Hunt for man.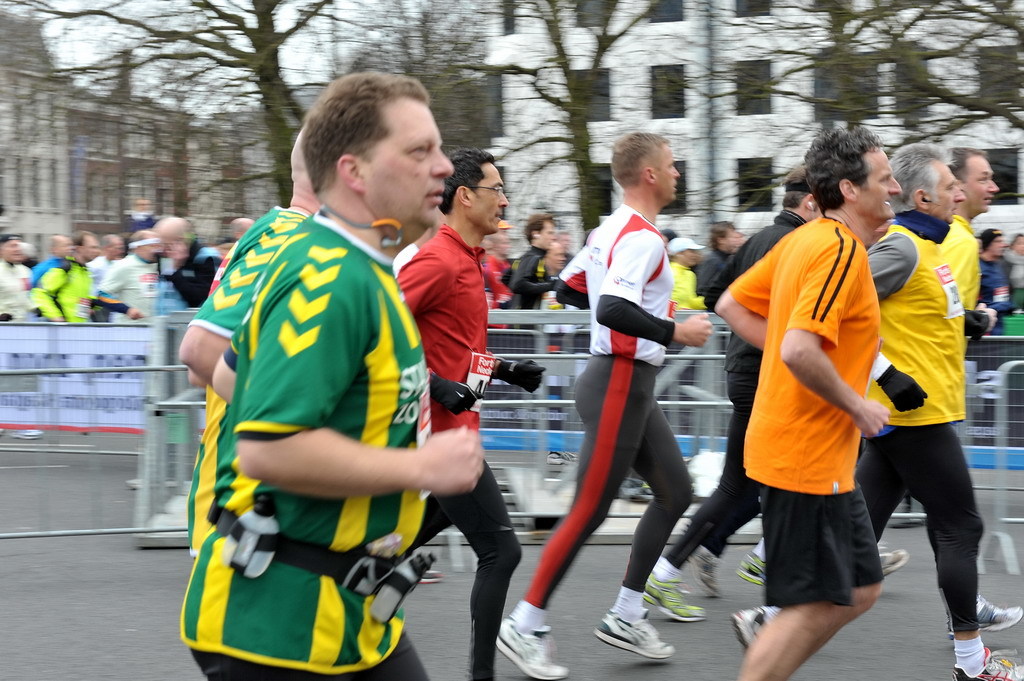
Hunted down at <bbox>494, 132, 713, 680</bbox>.
